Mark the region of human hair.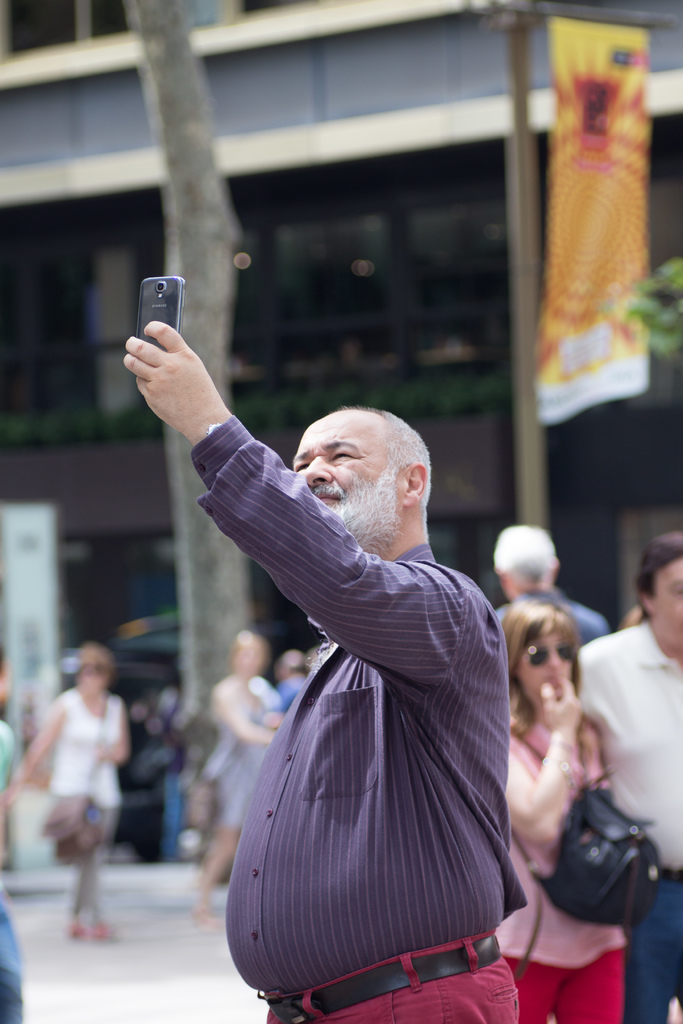
Region: left=231, top=630, right=267, bottom=668.
